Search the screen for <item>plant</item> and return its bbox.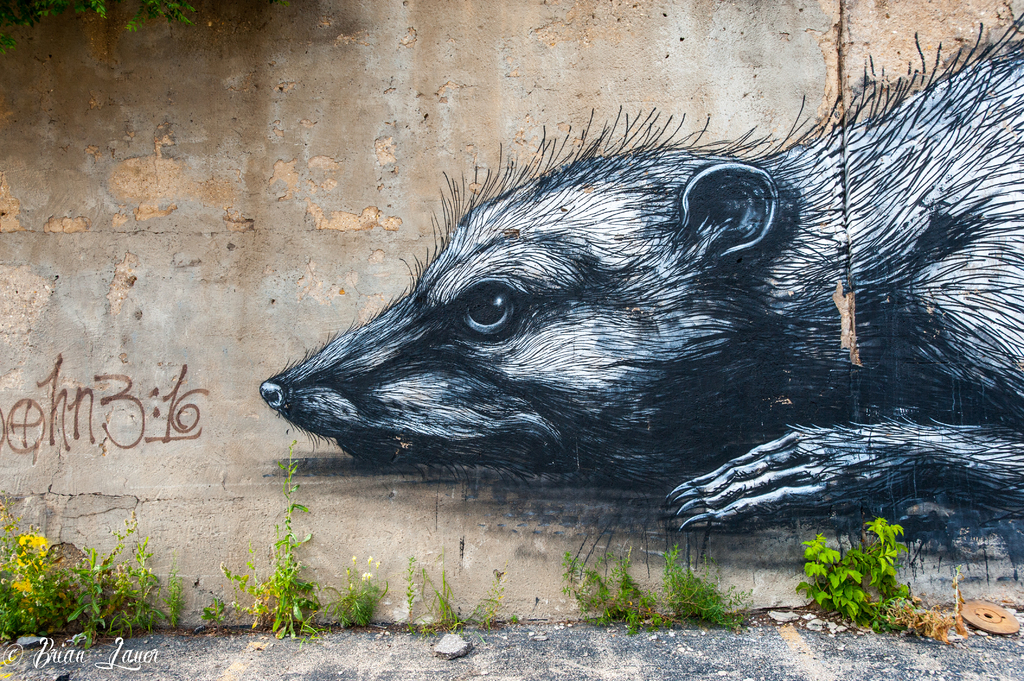
Found: x1=298, y1=556, x2=388, y2=650.
